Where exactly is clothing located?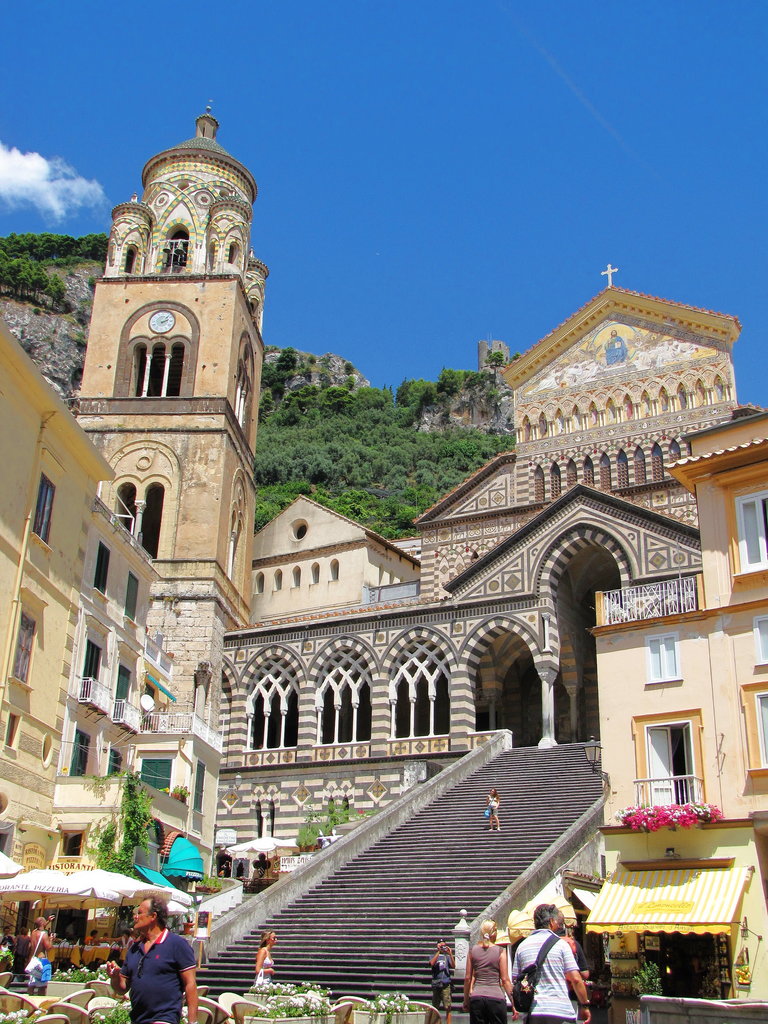
Its bounding box is 424 948 452 1009.
